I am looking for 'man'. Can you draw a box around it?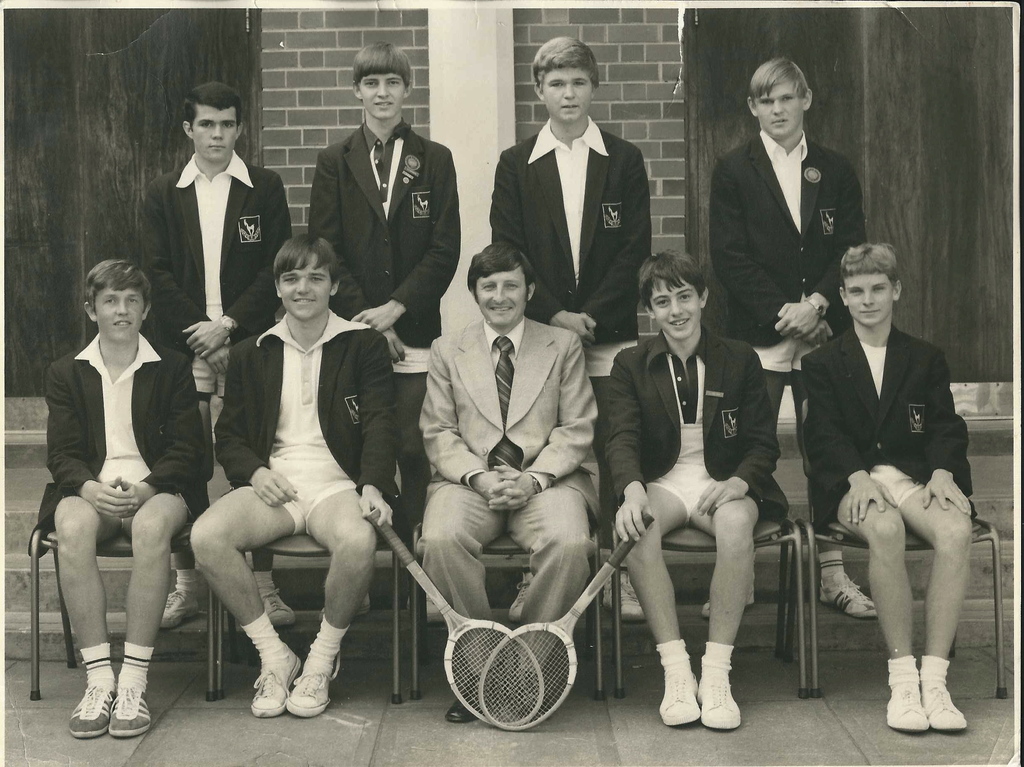
Sure, the bounding box is {"left": 308, "top": 43, "right": 460, "bottom": 624}.
